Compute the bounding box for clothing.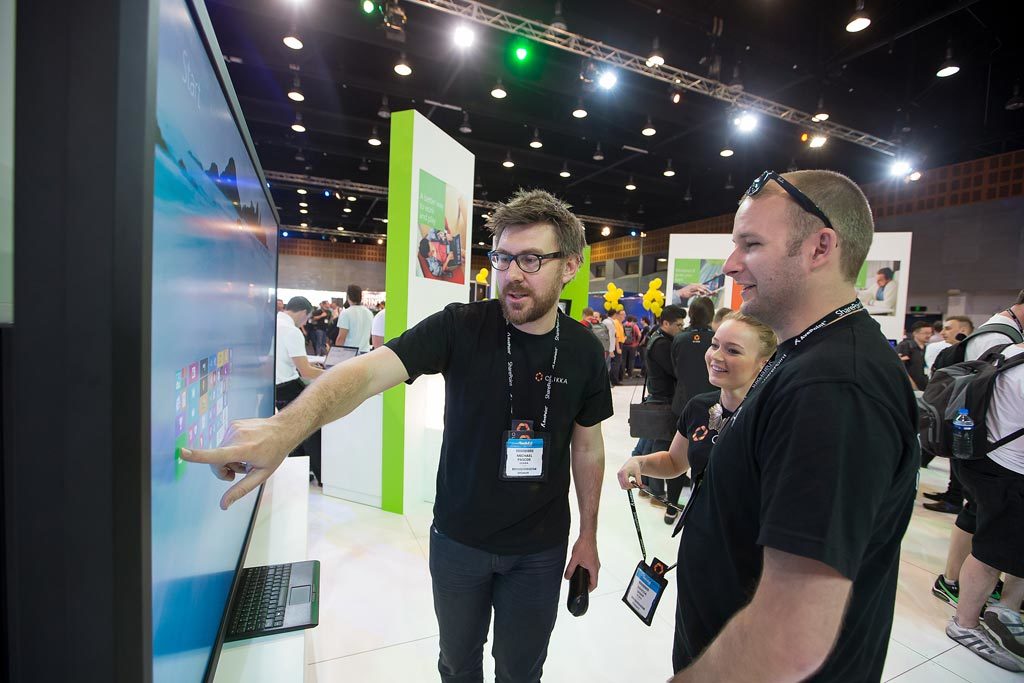
bbox(950, 308, 1021, 527).
